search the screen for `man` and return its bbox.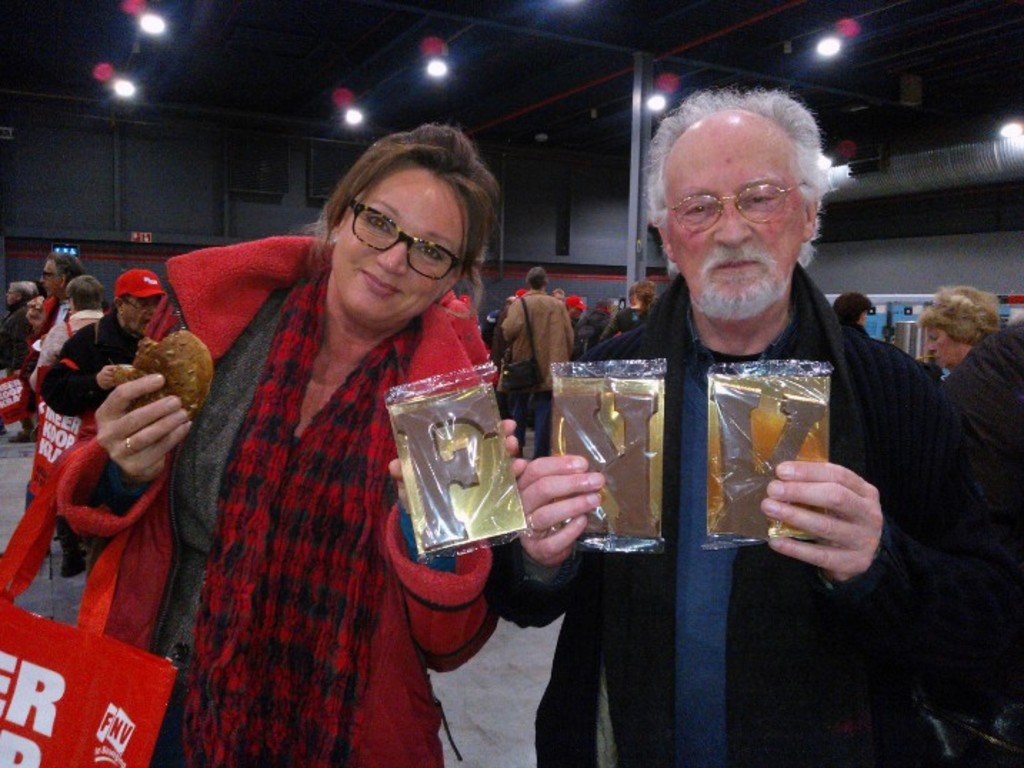
Found: box(490, 268, 574, 460).
